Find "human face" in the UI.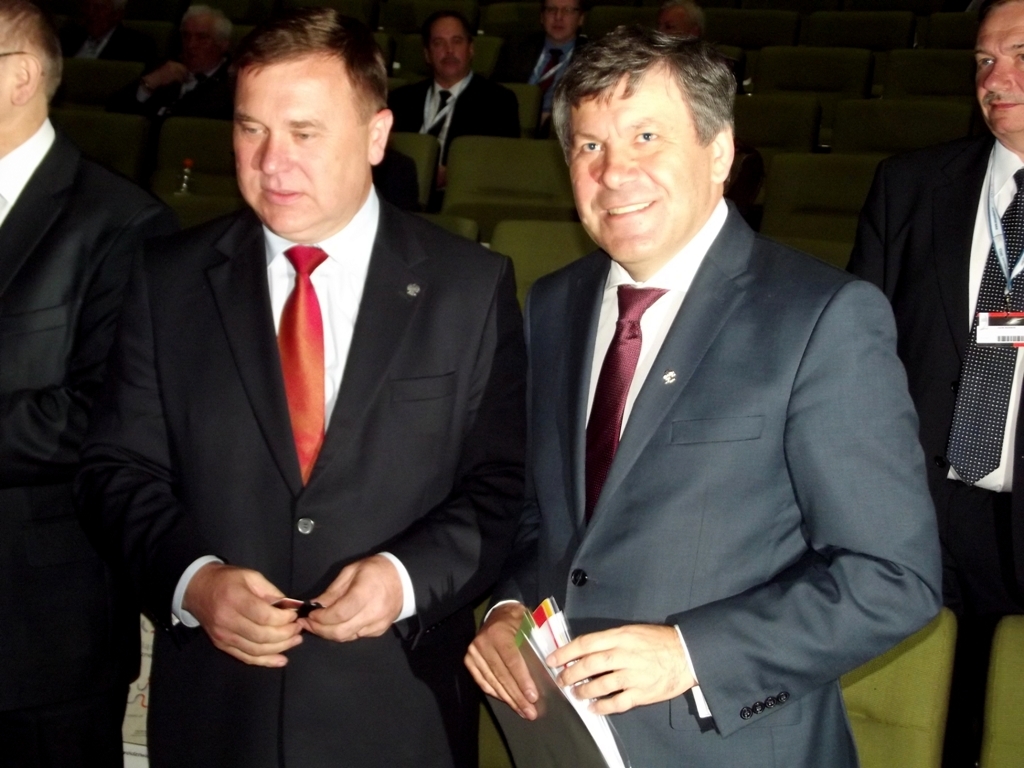
UI element at left=567, top=76, right=706, bottom=257.
